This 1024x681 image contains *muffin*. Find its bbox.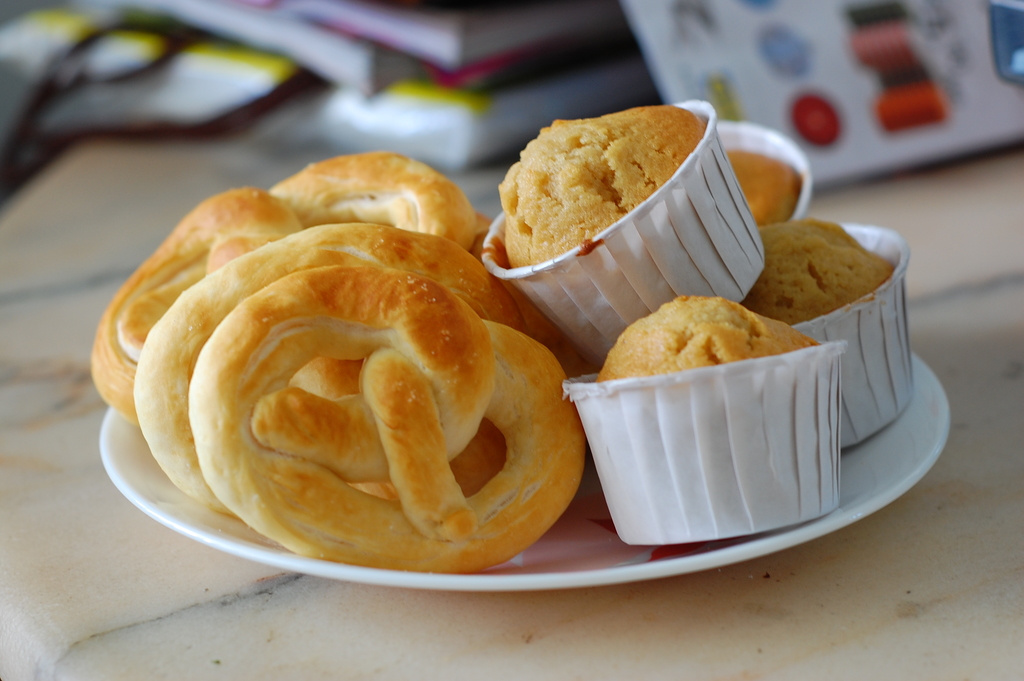
<box>737,211,913,452</box>.
